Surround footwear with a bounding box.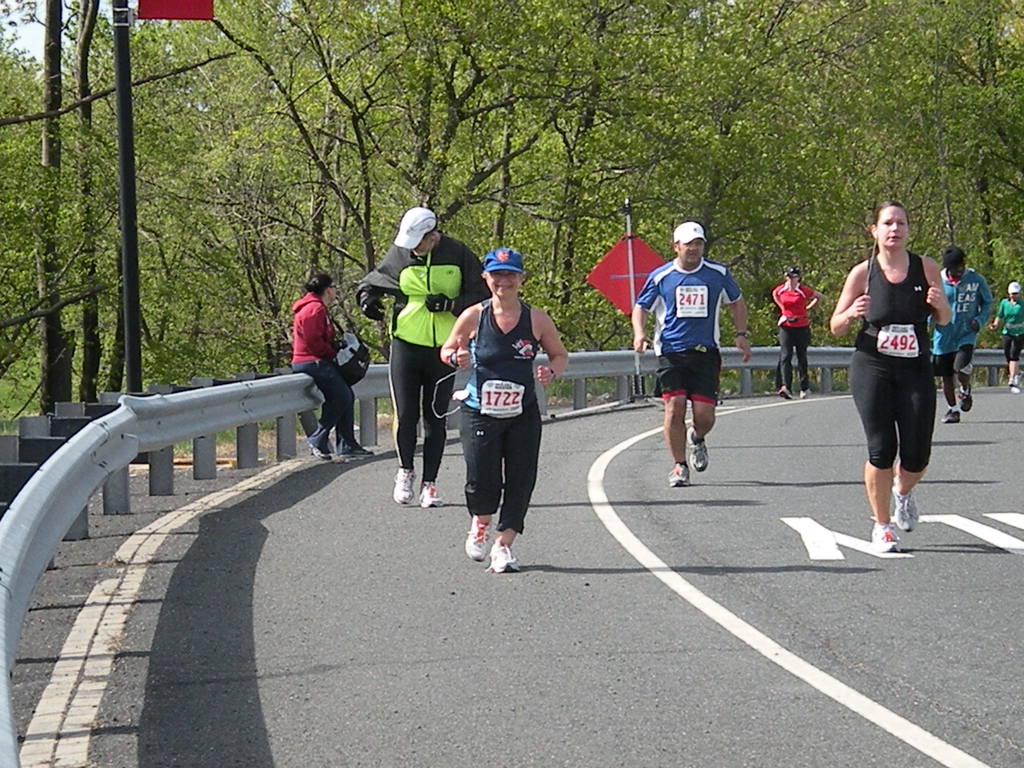
l=943, t=406, r=962, b=425.
